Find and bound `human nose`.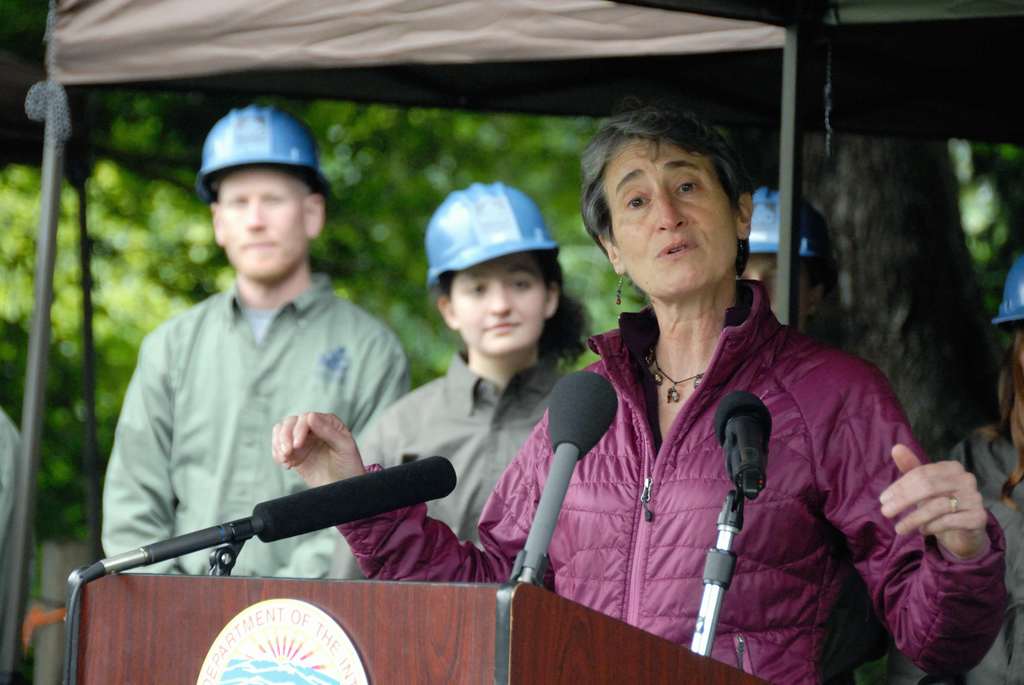
Bound: <region>485, 283, 518, 318</region>.
